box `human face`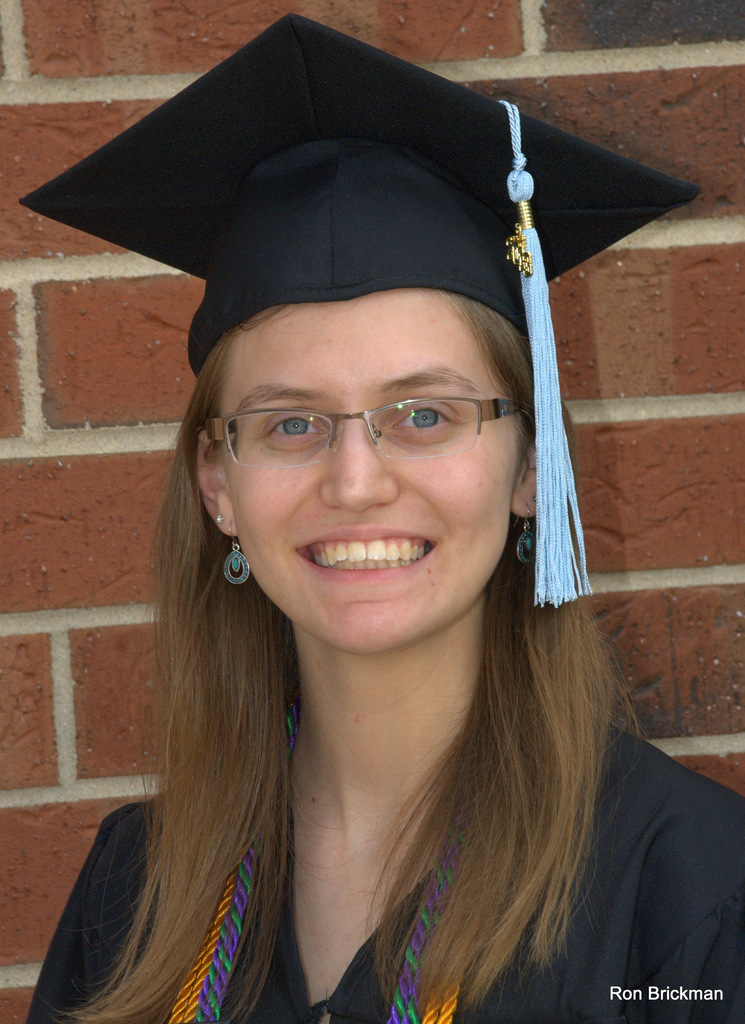
(left=214, top=294, right=528, bottom=653)
